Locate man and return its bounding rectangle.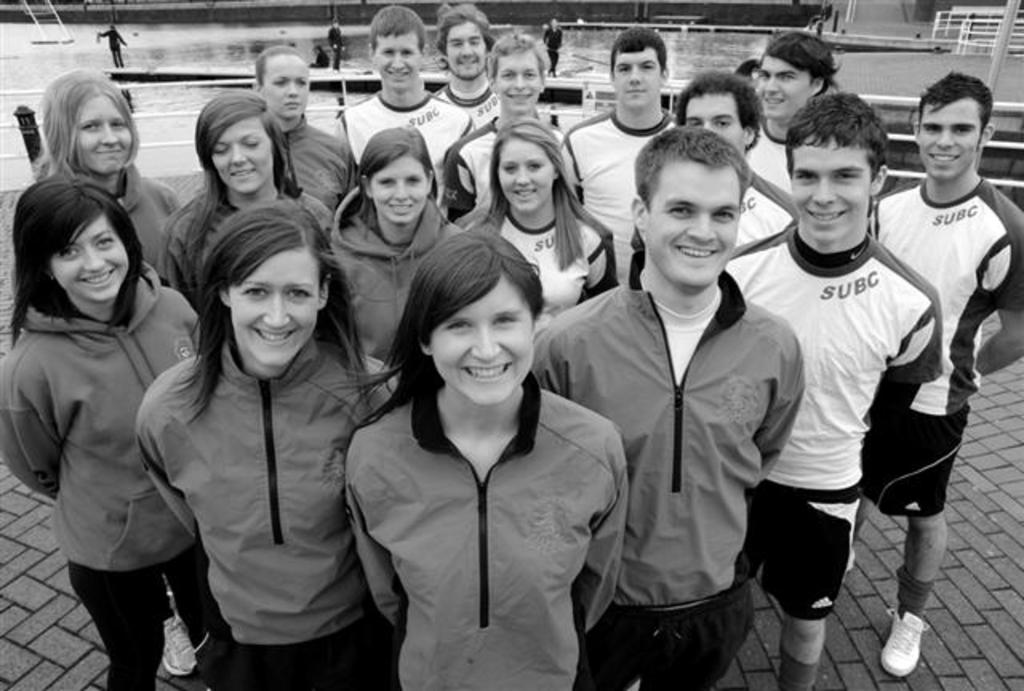
<bbox>856, 70, 1022, 678</bbox>.
